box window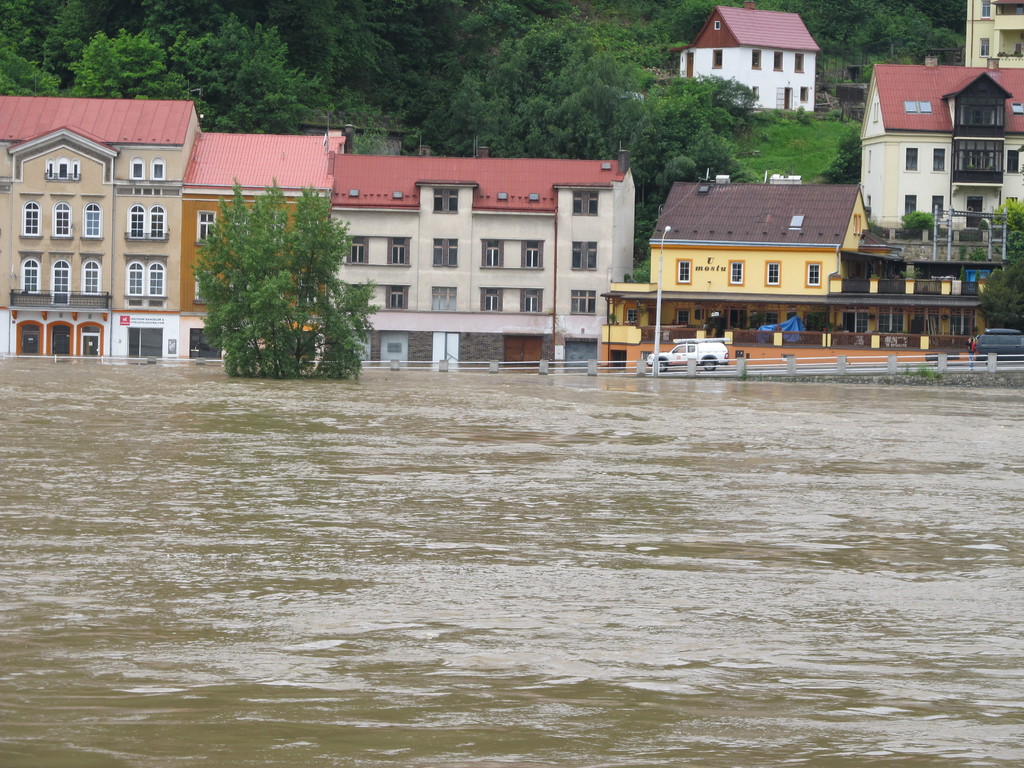
box(708, 49, 724, 67)
